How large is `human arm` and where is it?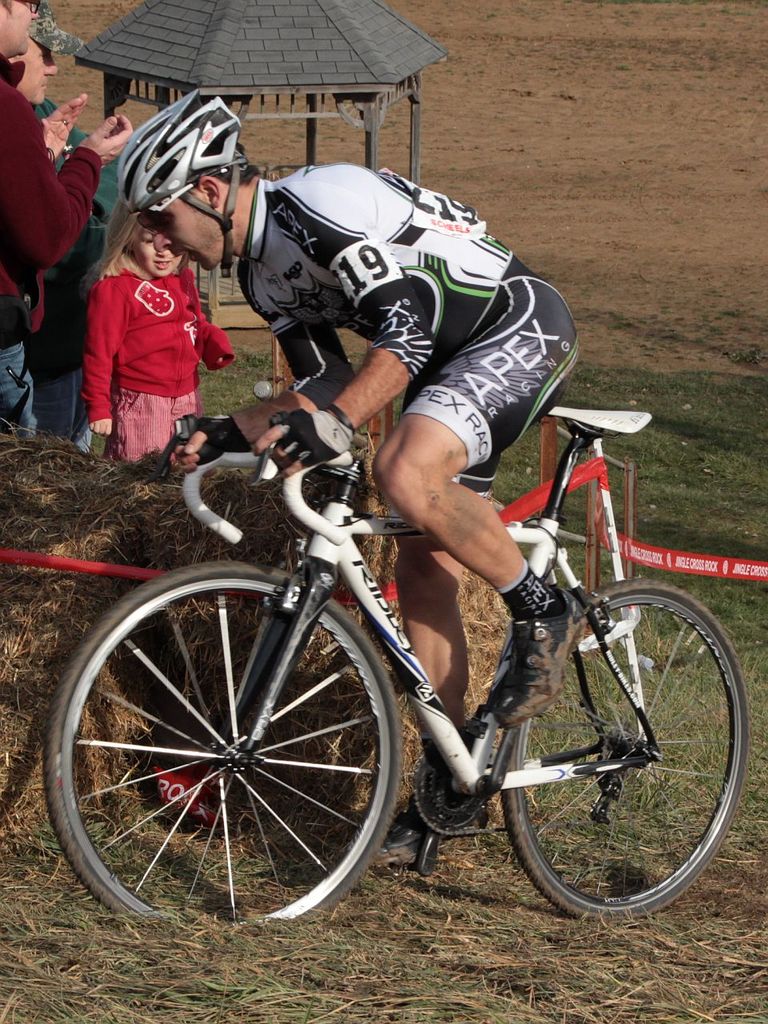
Bounding box: bbox=(196, 322, 226, 380).
